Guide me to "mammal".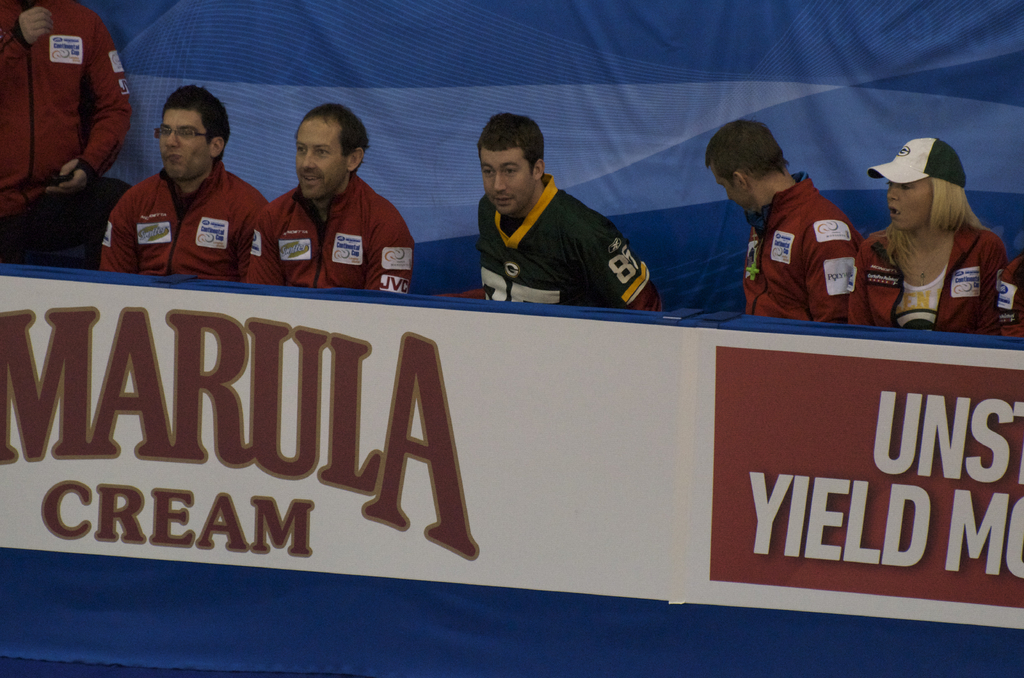
Guidance: locate(90, 85, 271, 275).
